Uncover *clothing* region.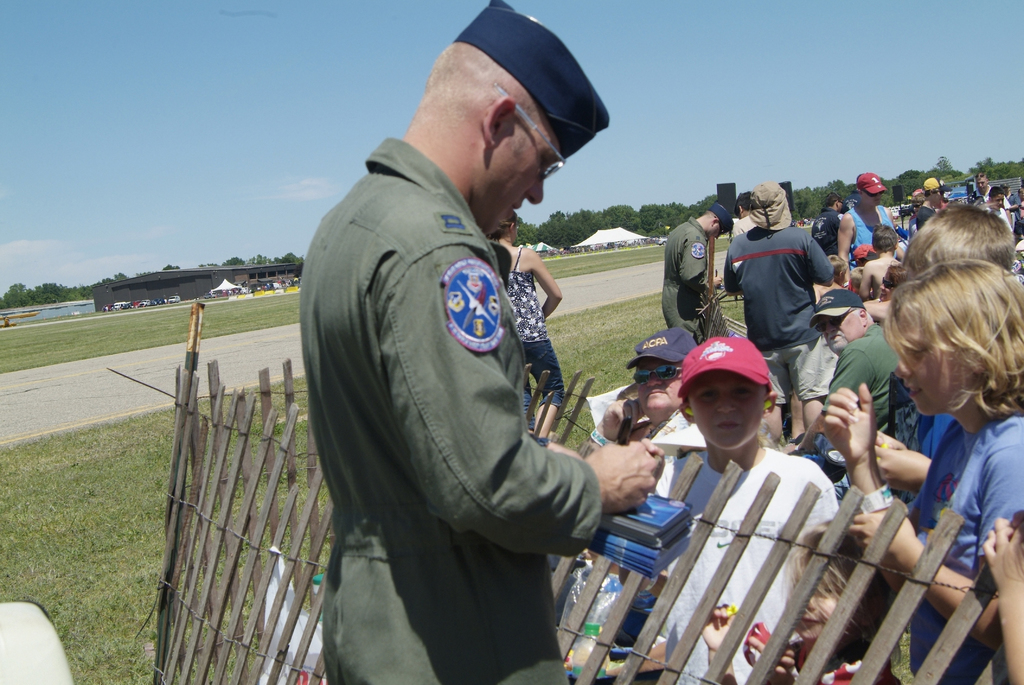
Uncovered: bbox=[916, 204, 942, 224].
